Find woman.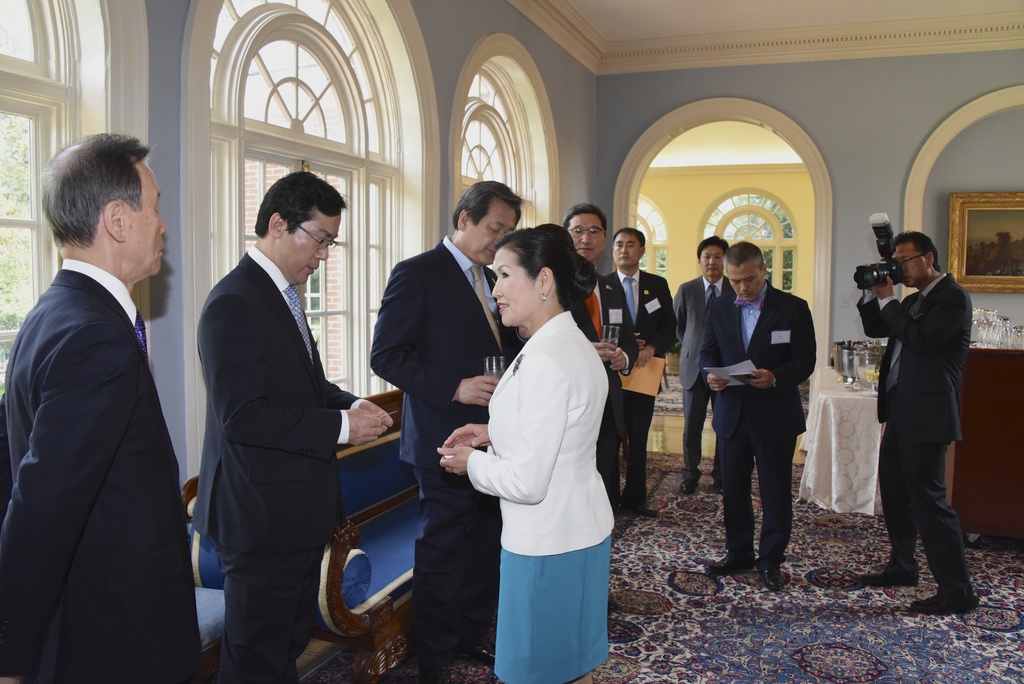
l=461, t=215, r=625, b=676.
